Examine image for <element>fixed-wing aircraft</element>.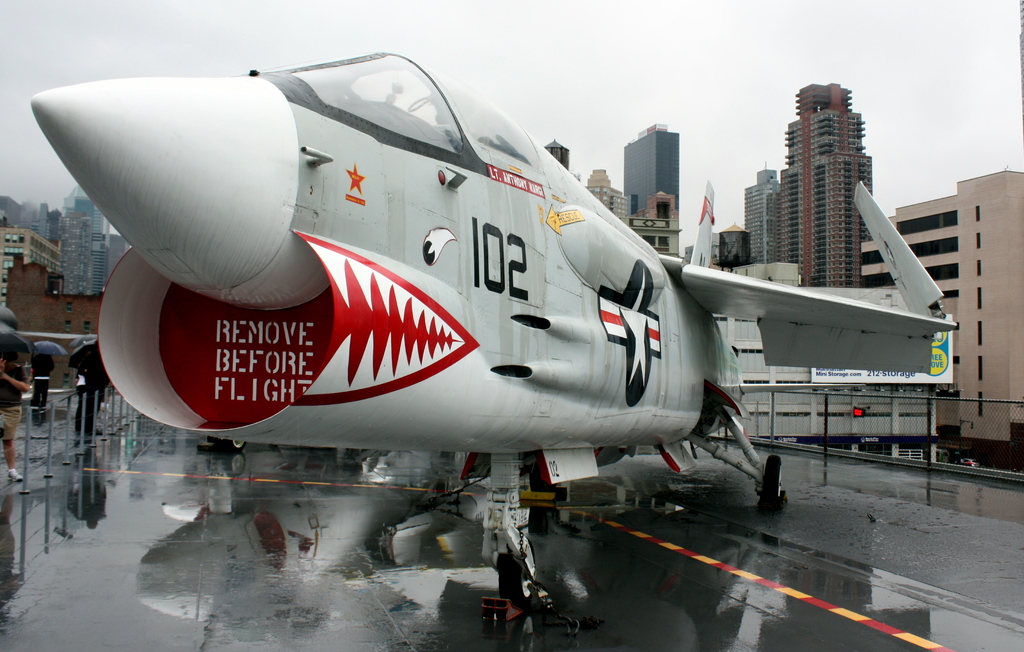
Examination result: (24,47,959,651).
